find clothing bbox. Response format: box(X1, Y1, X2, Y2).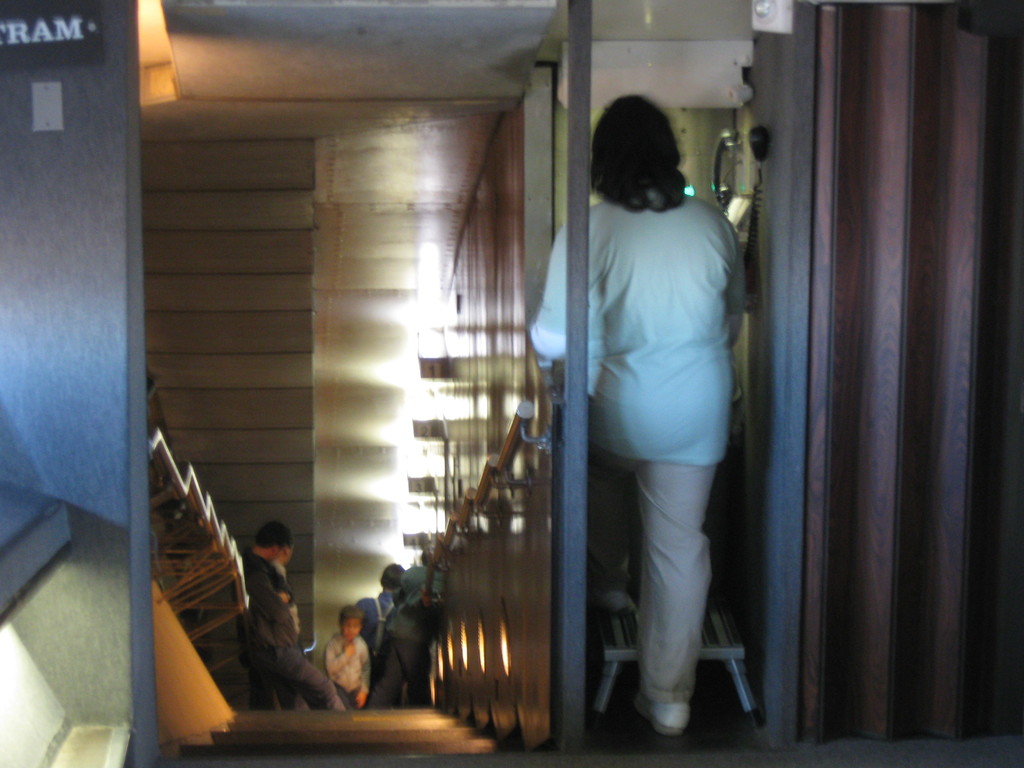
box(241, 559, 349, 716).
